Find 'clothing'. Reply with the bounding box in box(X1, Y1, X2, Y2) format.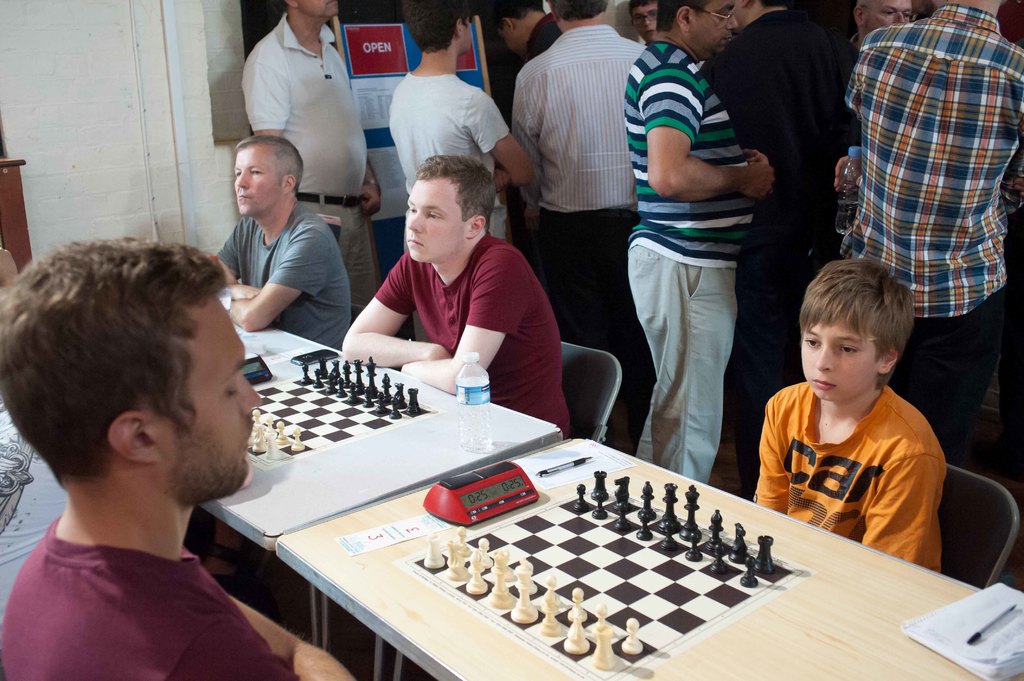
box(515, 16, 635, 432).
